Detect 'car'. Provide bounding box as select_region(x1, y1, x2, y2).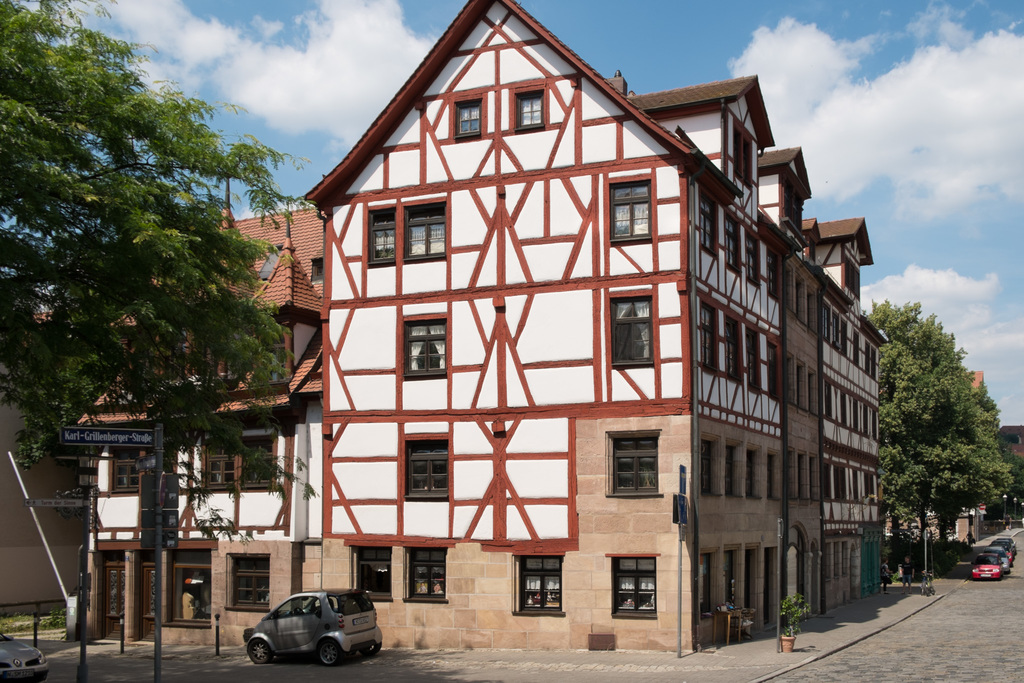
select_region(989, 536, 1016, 553).
